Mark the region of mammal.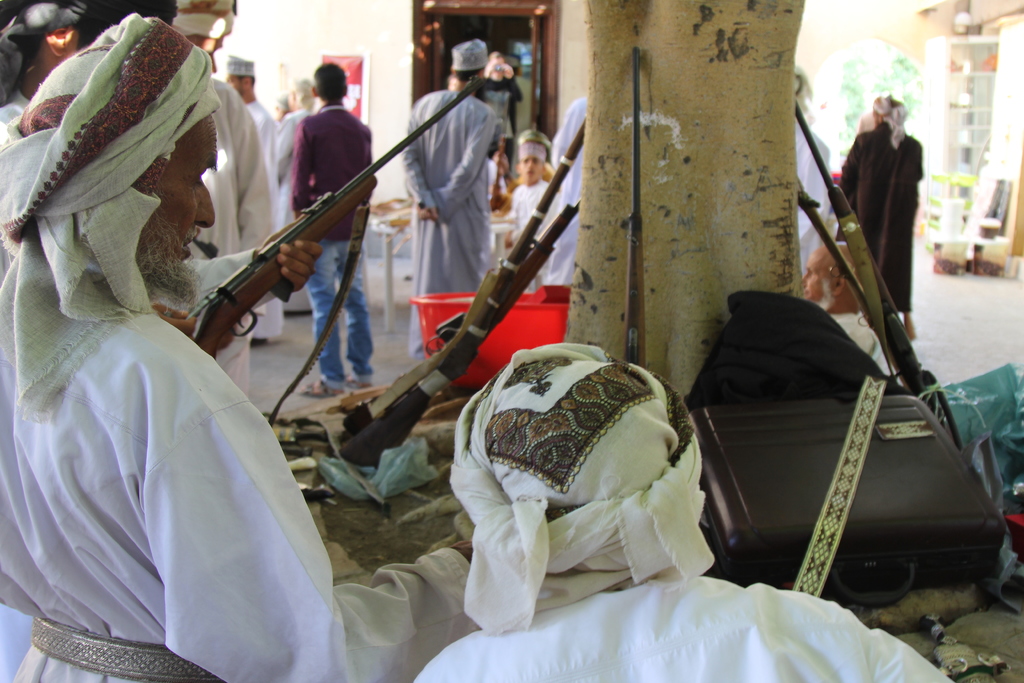
Region: 169 7 286 395.
